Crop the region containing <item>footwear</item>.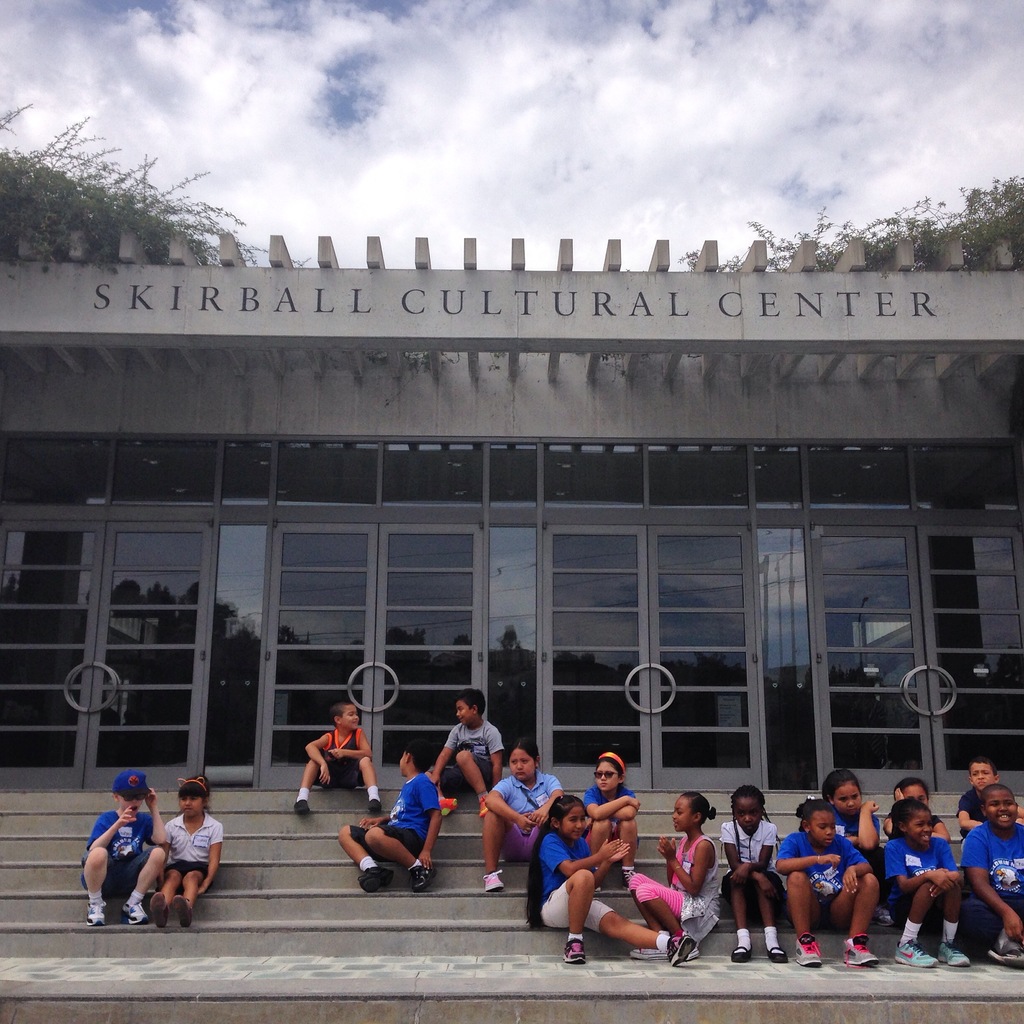
Crop region: {"left": 666, "top": 933, "right": 696, "bottom": 966}.
